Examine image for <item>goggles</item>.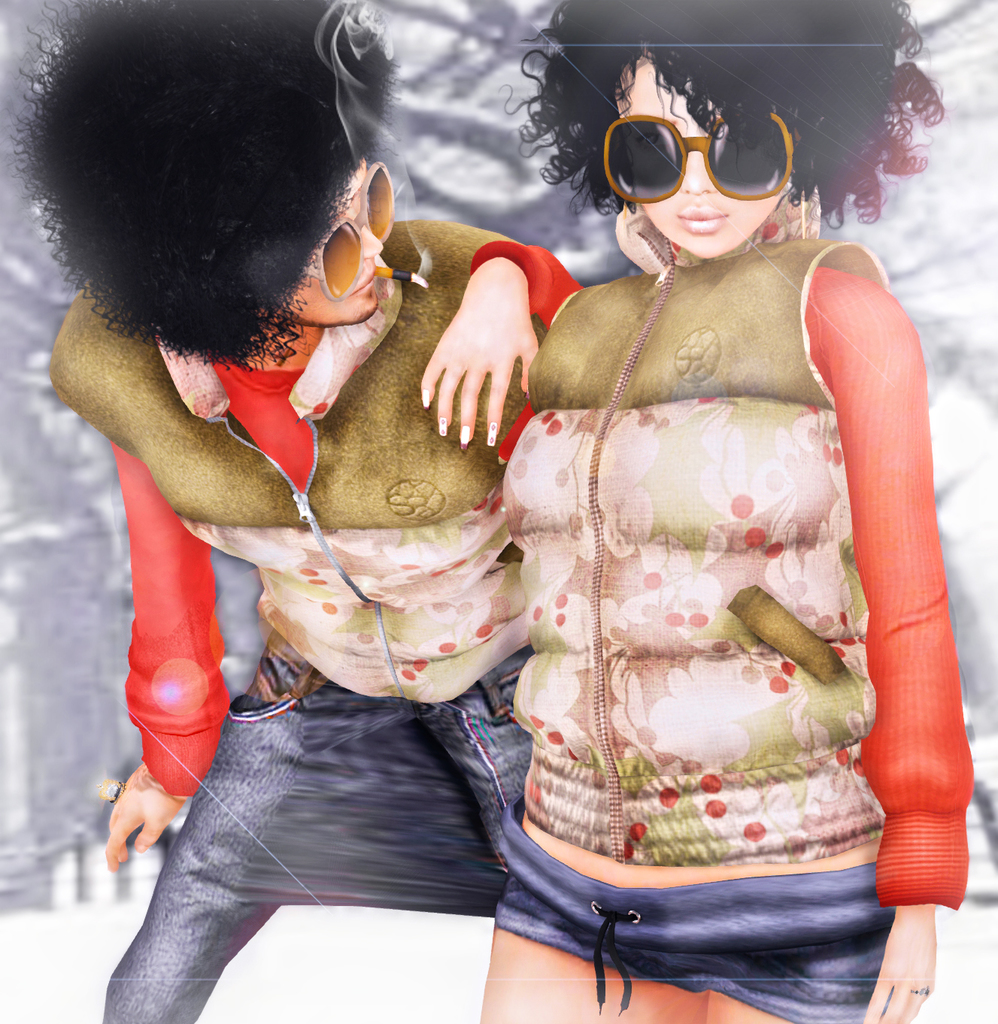
Examination result: [x1=599, y1=90, x2=832, y2=186].
